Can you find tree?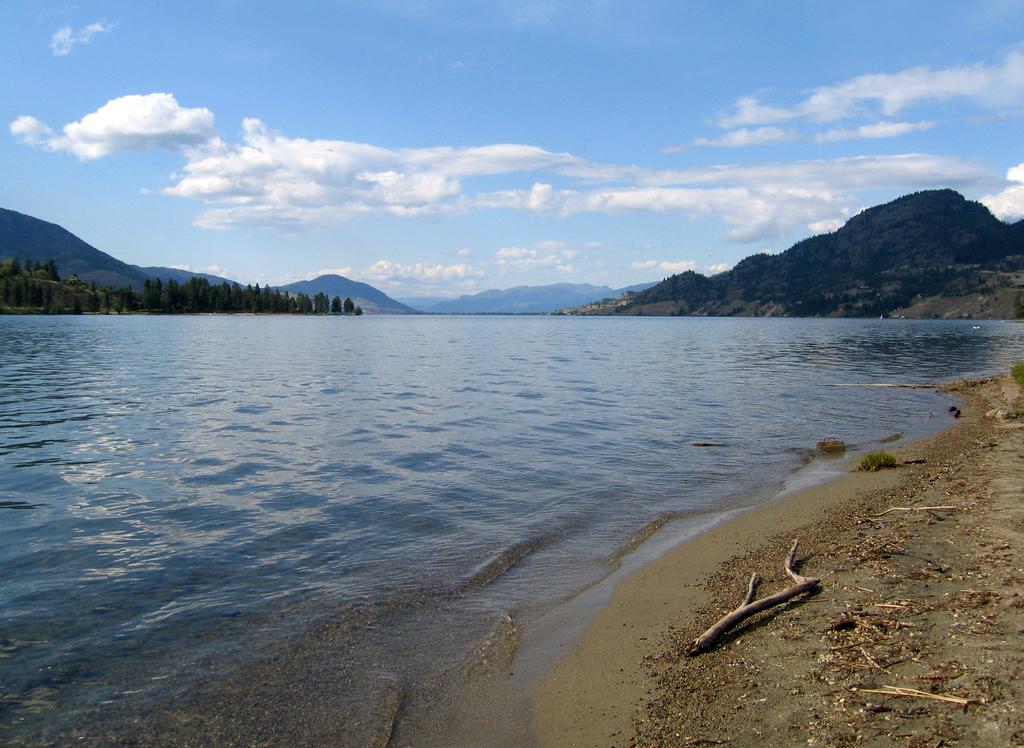
Yes, bounding box: l=278, t=289, r=299, b=315.
